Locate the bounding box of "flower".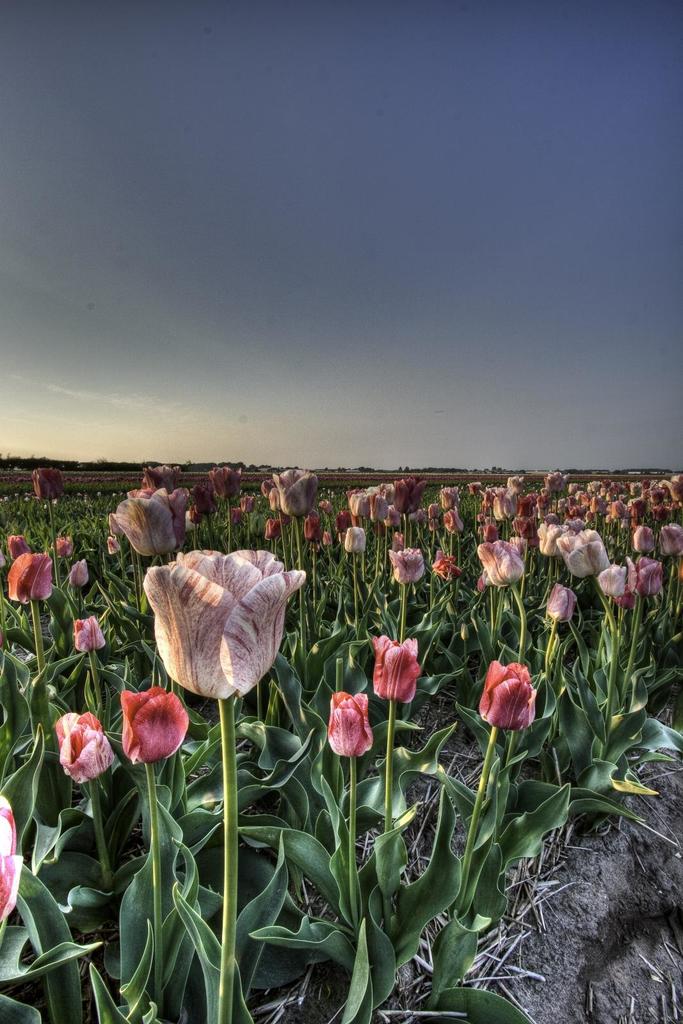
Bounding box: 51/534/73/564.
